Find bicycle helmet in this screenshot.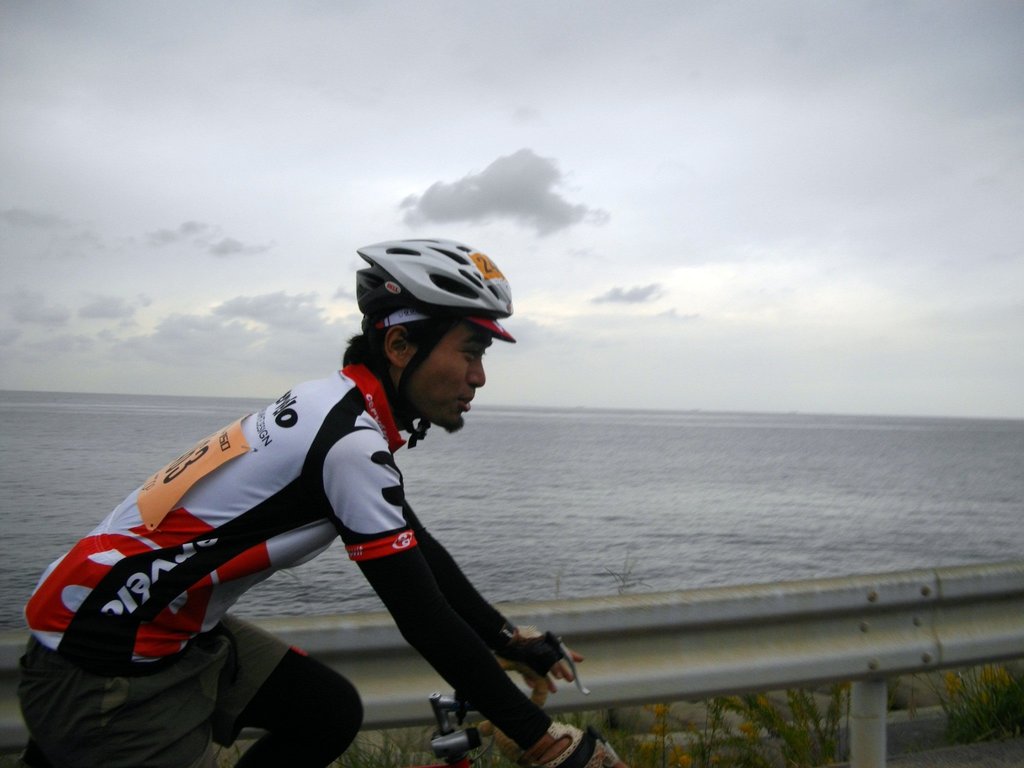
The bounding box for bicycle helmet is select_region(340, 236, 509, 460).
